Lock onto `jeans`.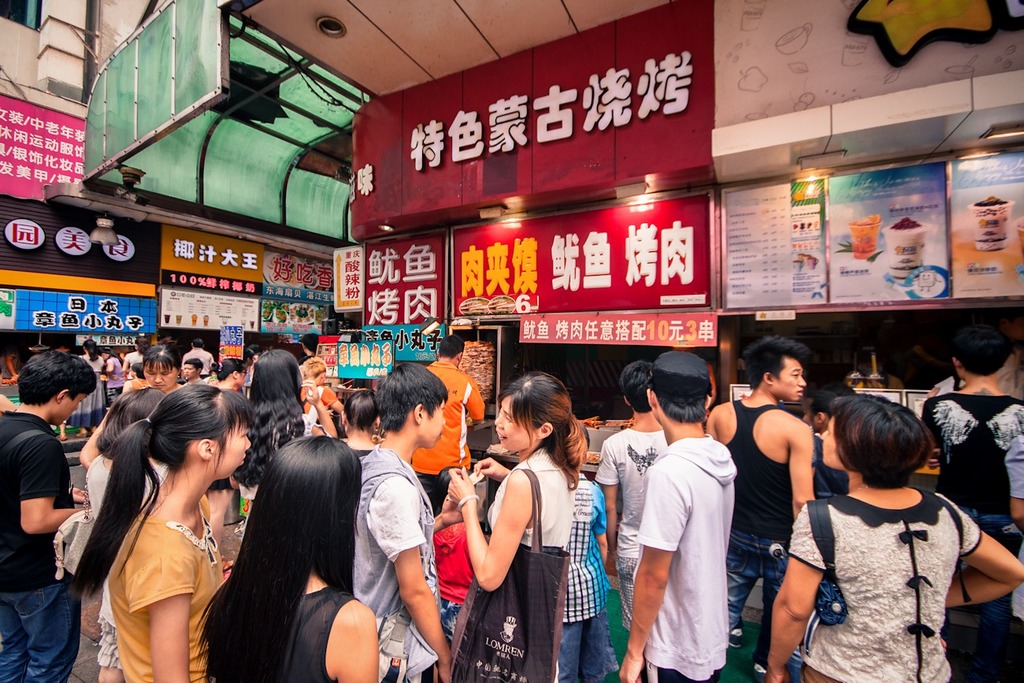
Locked: 729/527/786/670.
